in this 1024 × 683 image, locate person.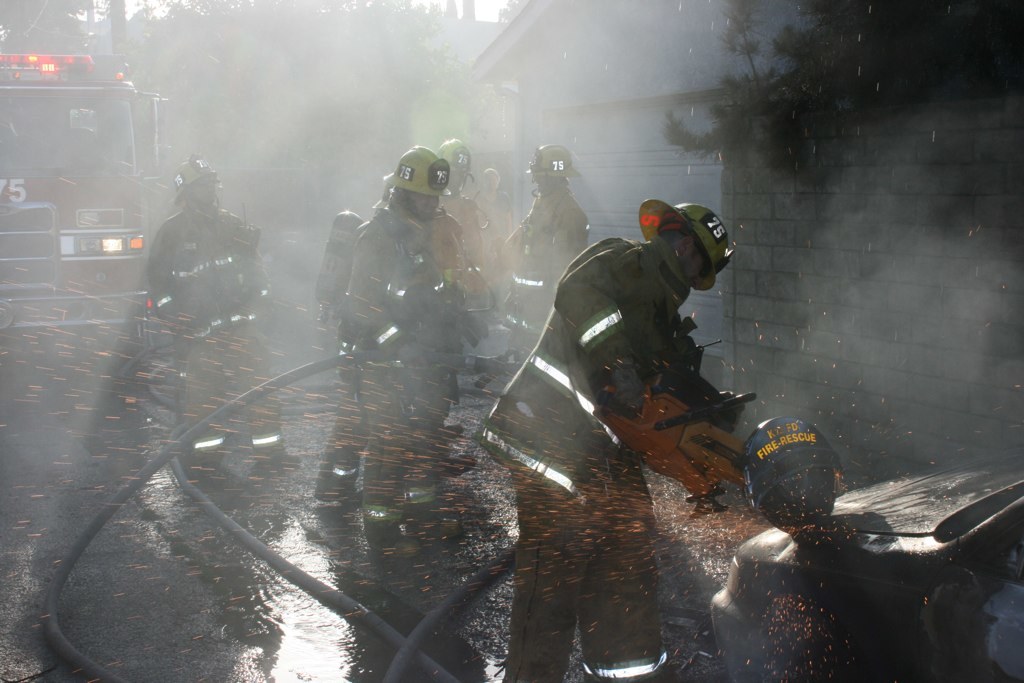
Bounding box: pyautogui.locateOnScreen(472, 197, 735, 682).
